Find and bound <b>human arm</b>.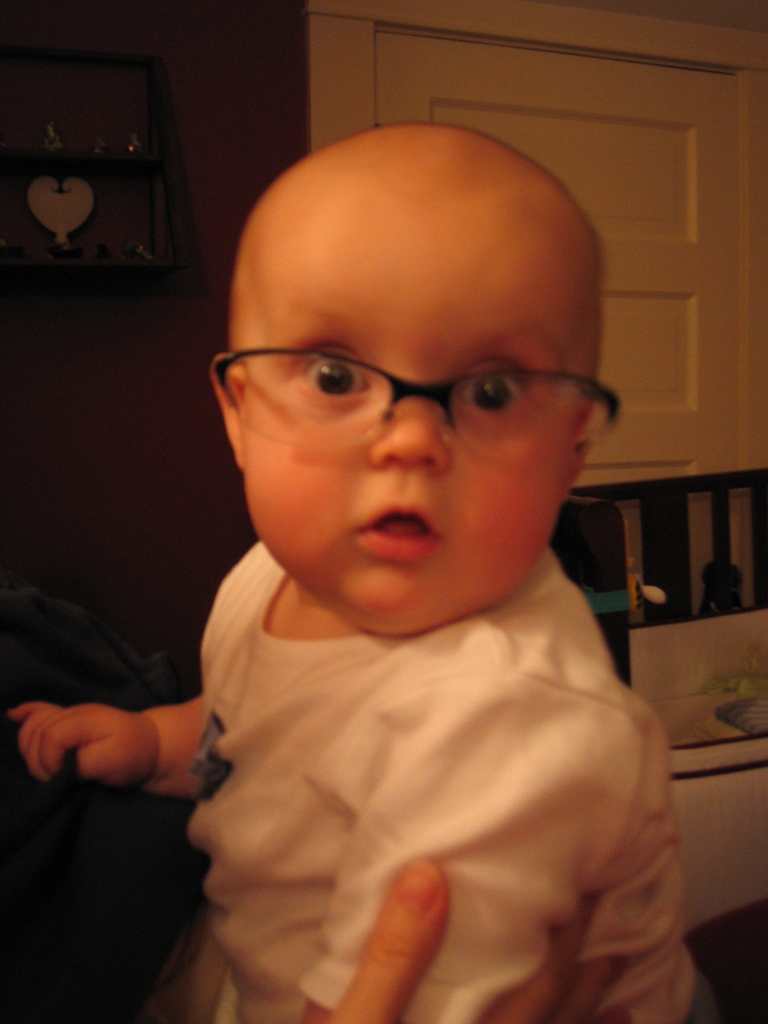
Bound: bbox(307, 680, 594, 1023).
